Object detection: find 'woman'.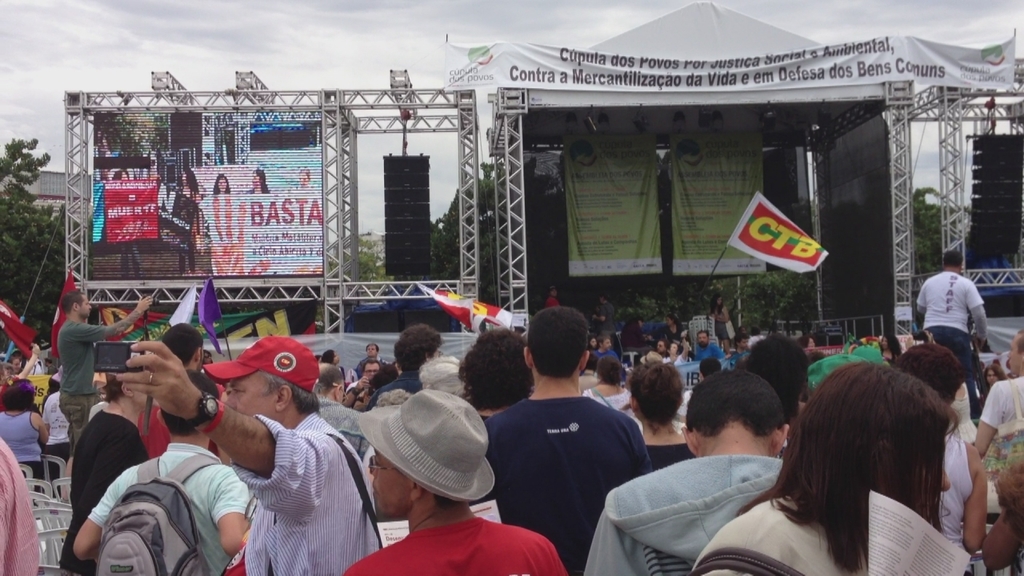
Rect(168, 168, 202, 279).
